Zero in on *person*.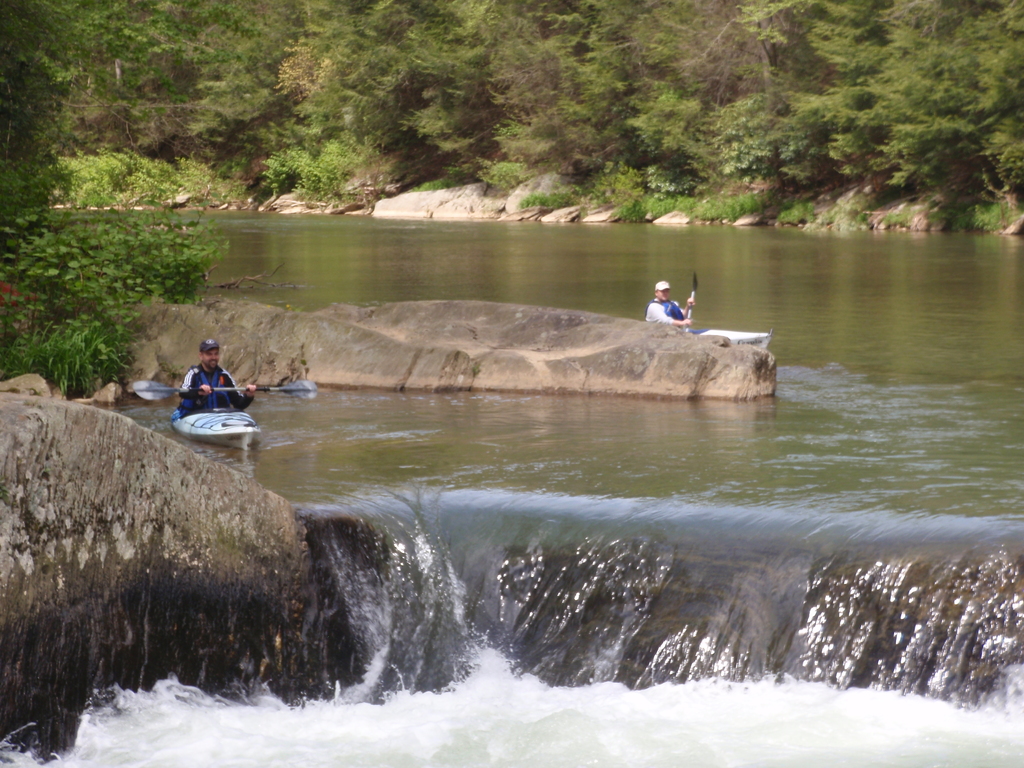
Zeroed in: 177/336/259/415.
